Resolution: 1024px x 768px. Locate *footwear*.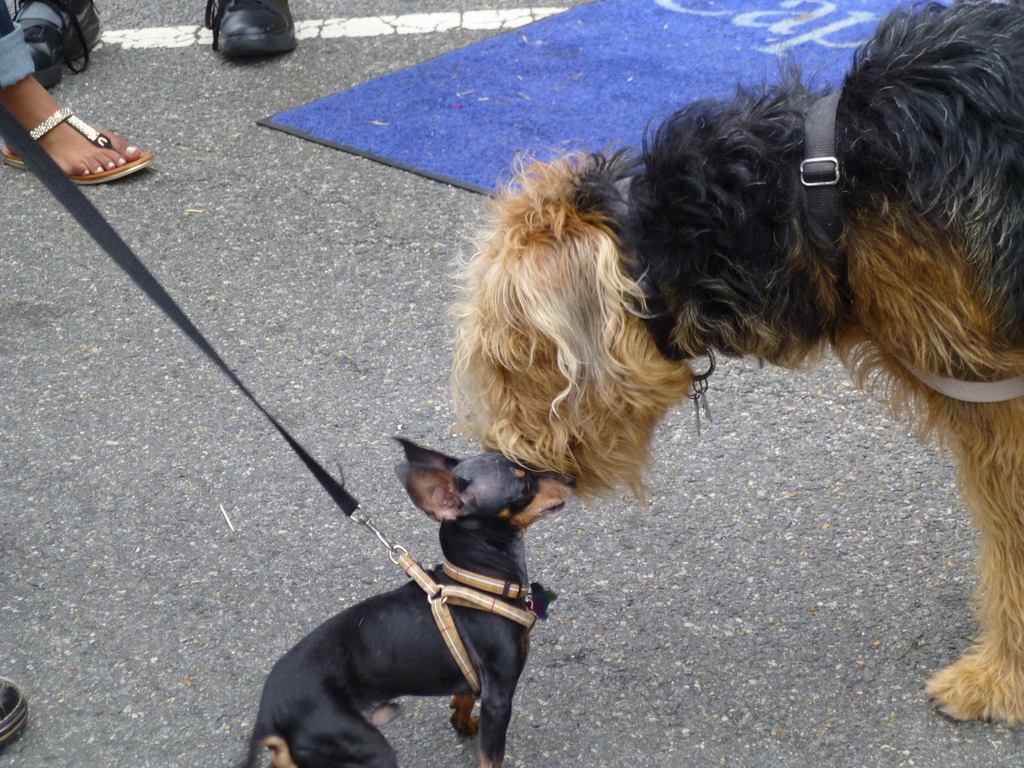
(0,675,29,748).
